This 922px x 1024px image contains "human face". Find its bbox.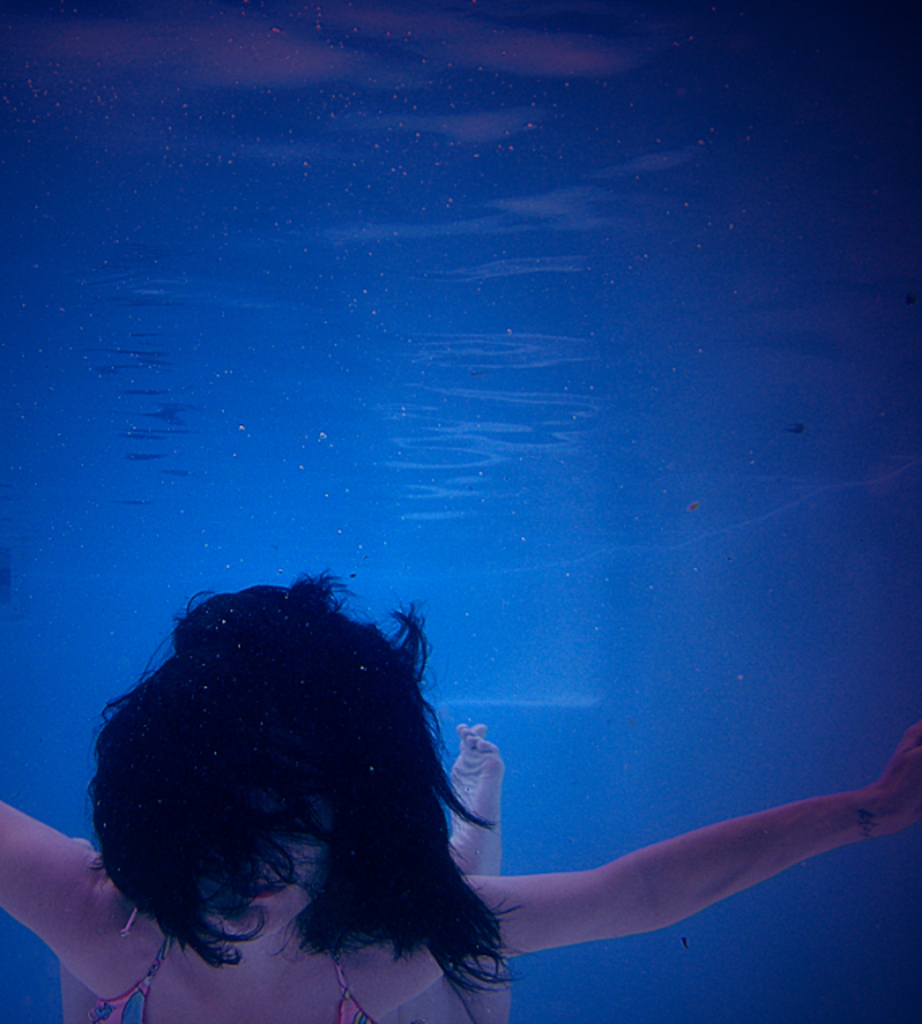
[198, 795, 330, 941].
